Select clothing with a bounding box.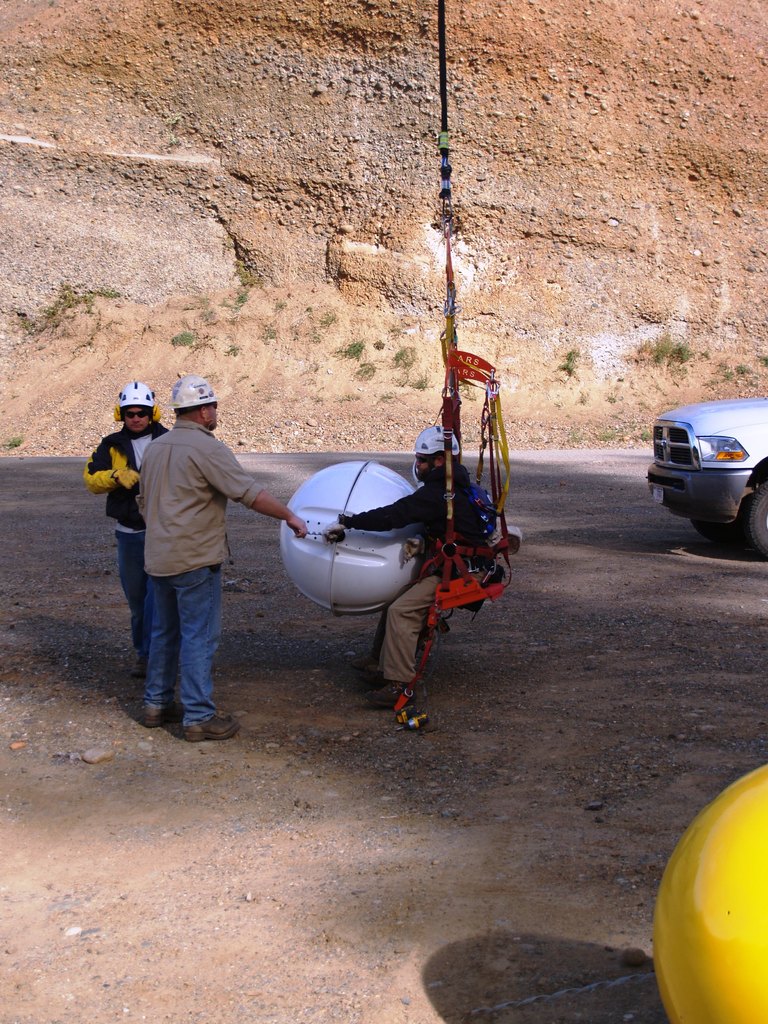
<box>349,469,491,688</box>.
